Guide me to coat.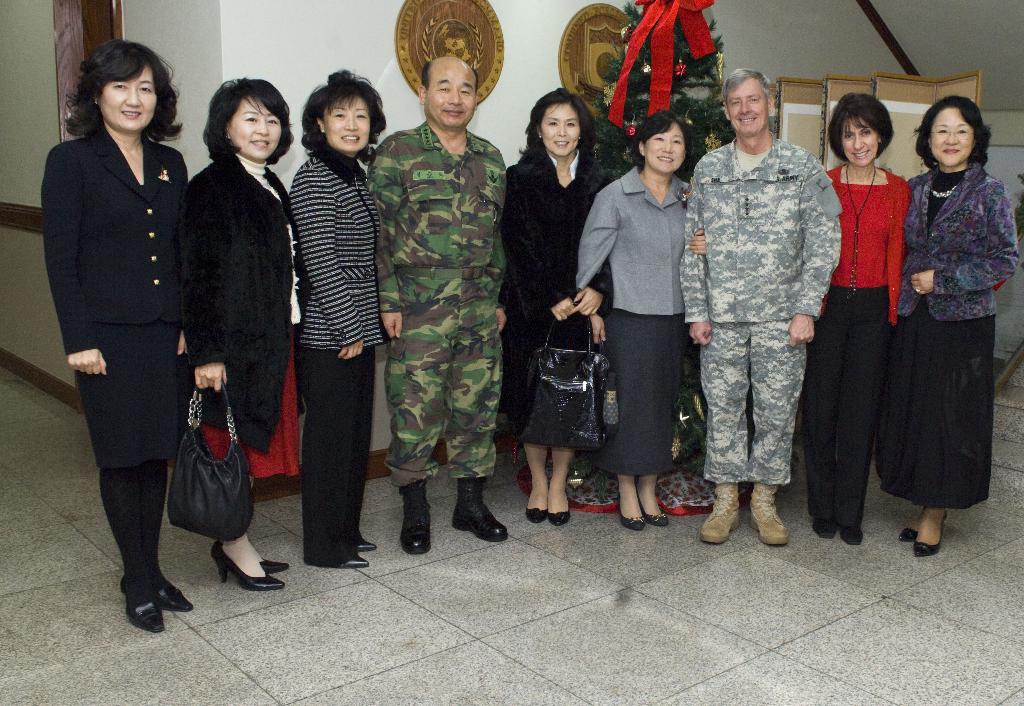
Guidance: (40,111,190,361).
